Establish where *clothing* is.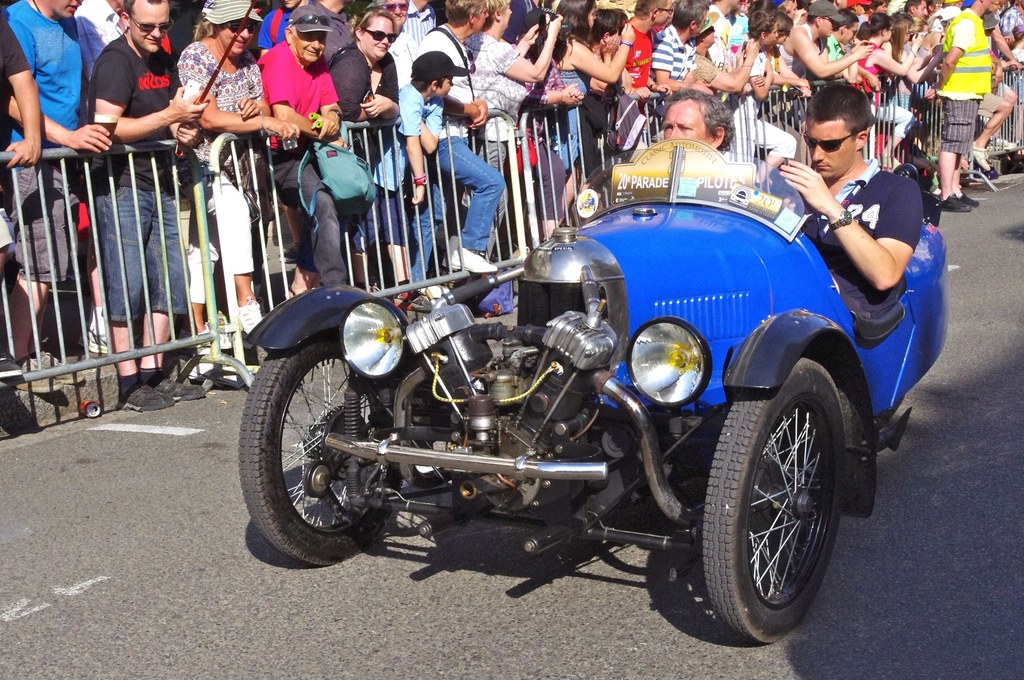
Established at crop(653, 21, 688, 83).
